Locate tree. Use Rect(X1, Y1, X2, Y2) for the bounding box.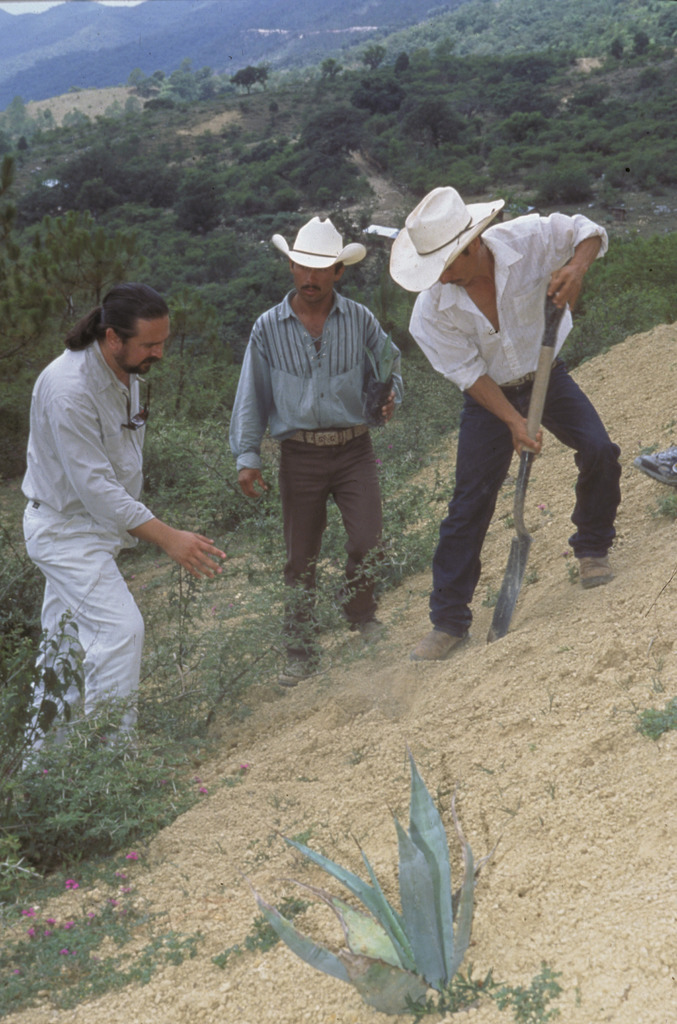
Rect(75, 173, 126, 218).
